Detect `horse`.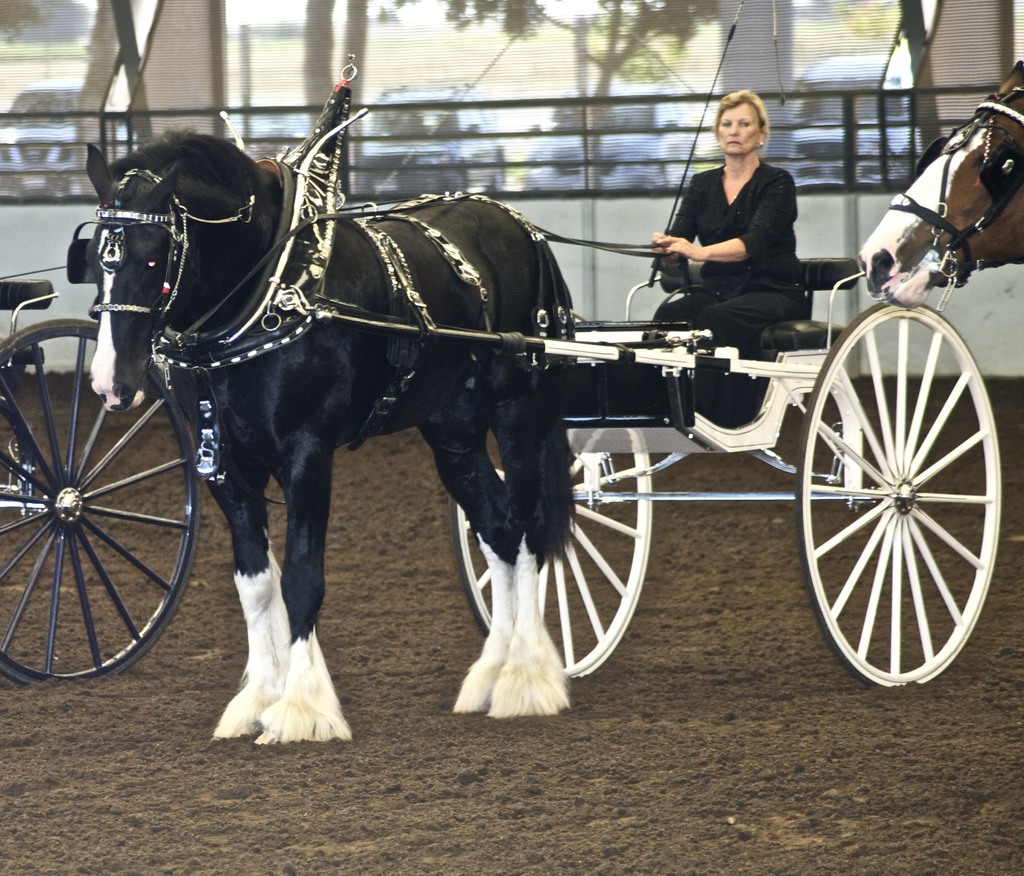
Detected at [67, 118, 579, 744].
